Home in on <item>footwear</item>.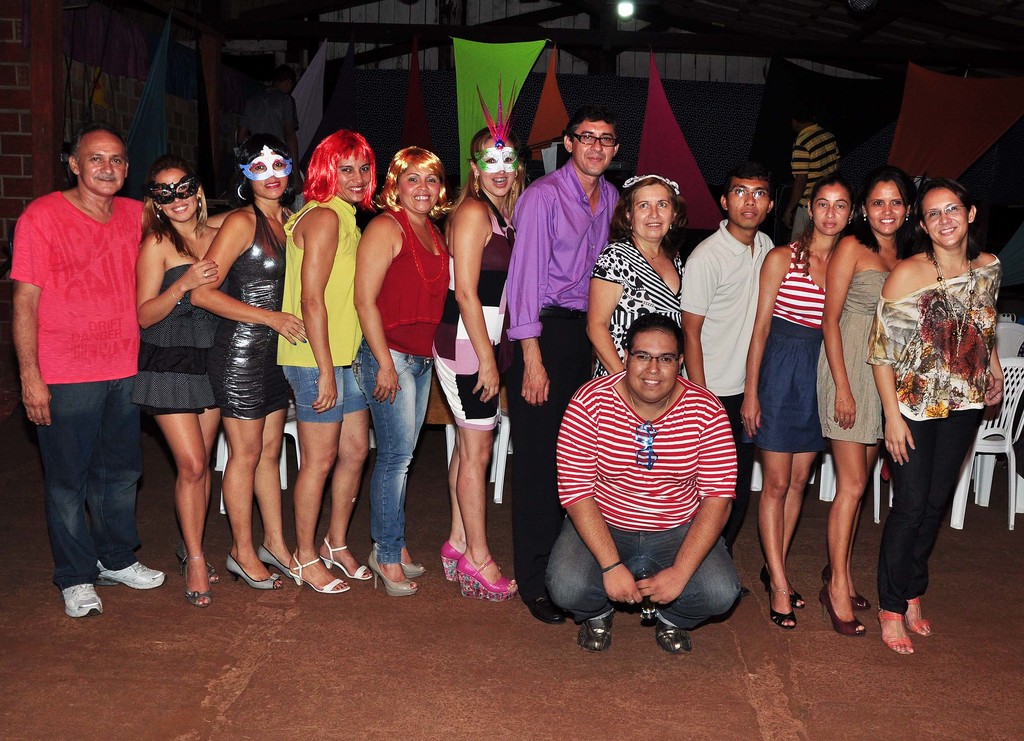
Homed in at box=[819, 568, 867, 609].
